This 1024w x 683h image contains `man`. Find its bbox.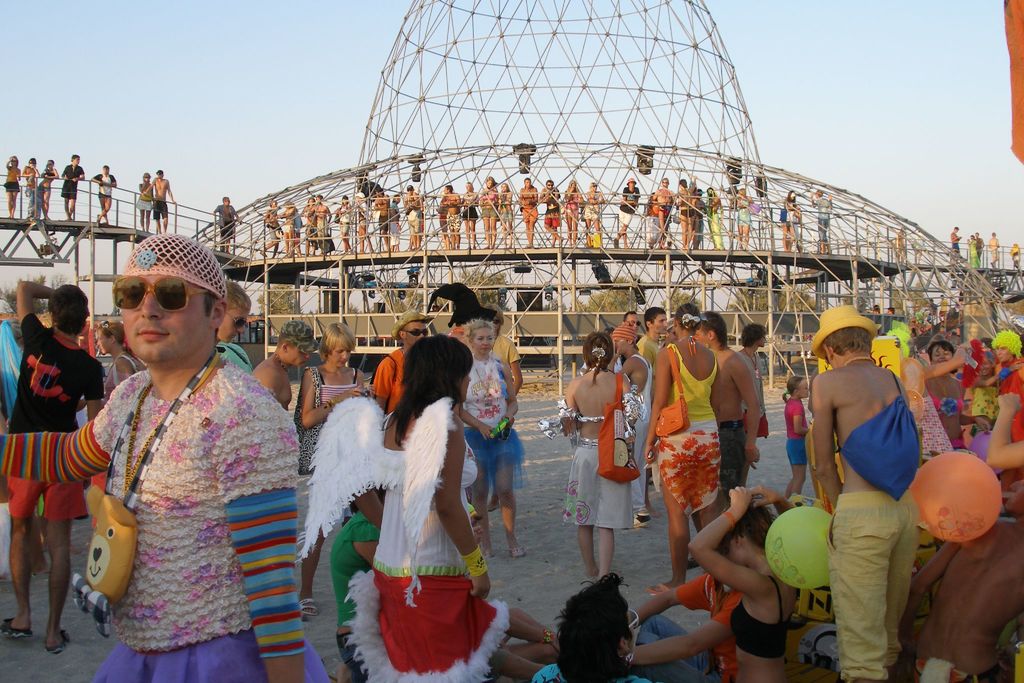
(x1=440, y1=186, x2=465, y2=250).
